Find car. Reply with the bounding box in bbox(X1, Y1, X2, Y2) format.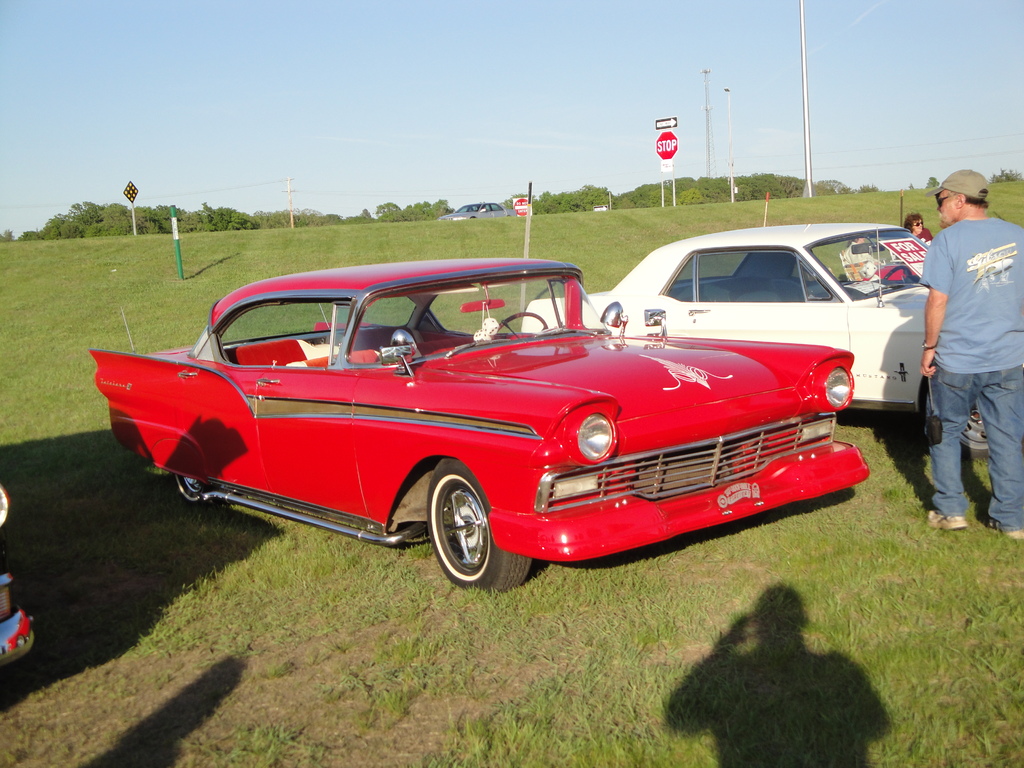
bbox(519, 216, 990, 447).
